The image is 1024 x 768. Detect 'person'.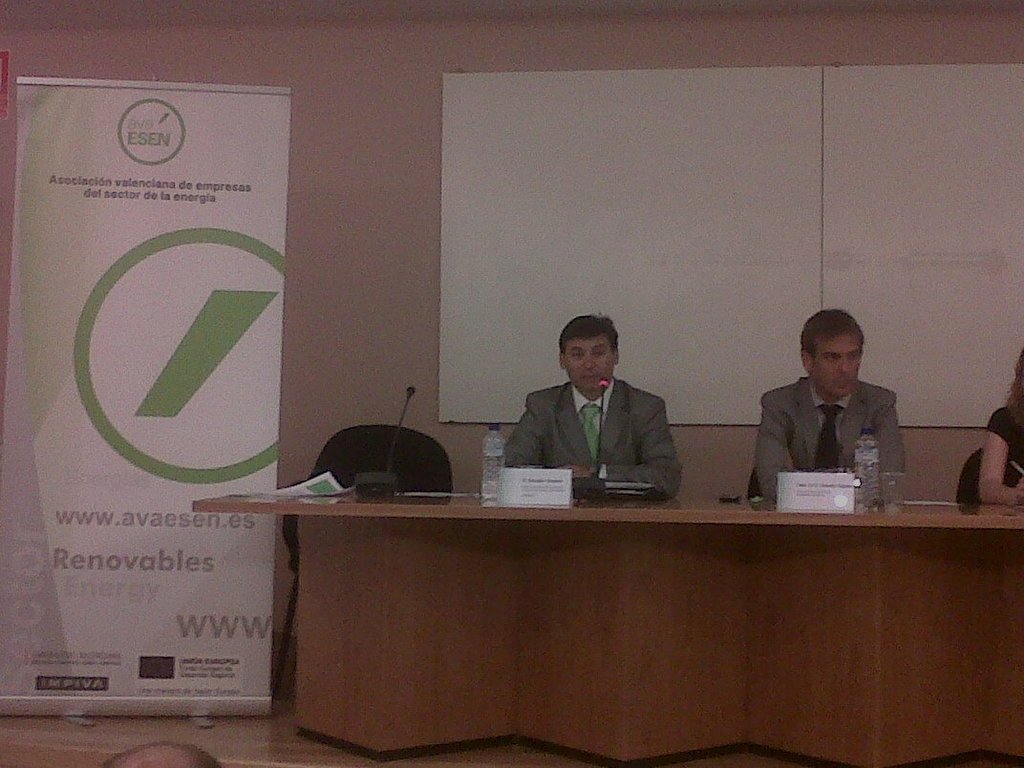
Detection: (101,736,223,767).
